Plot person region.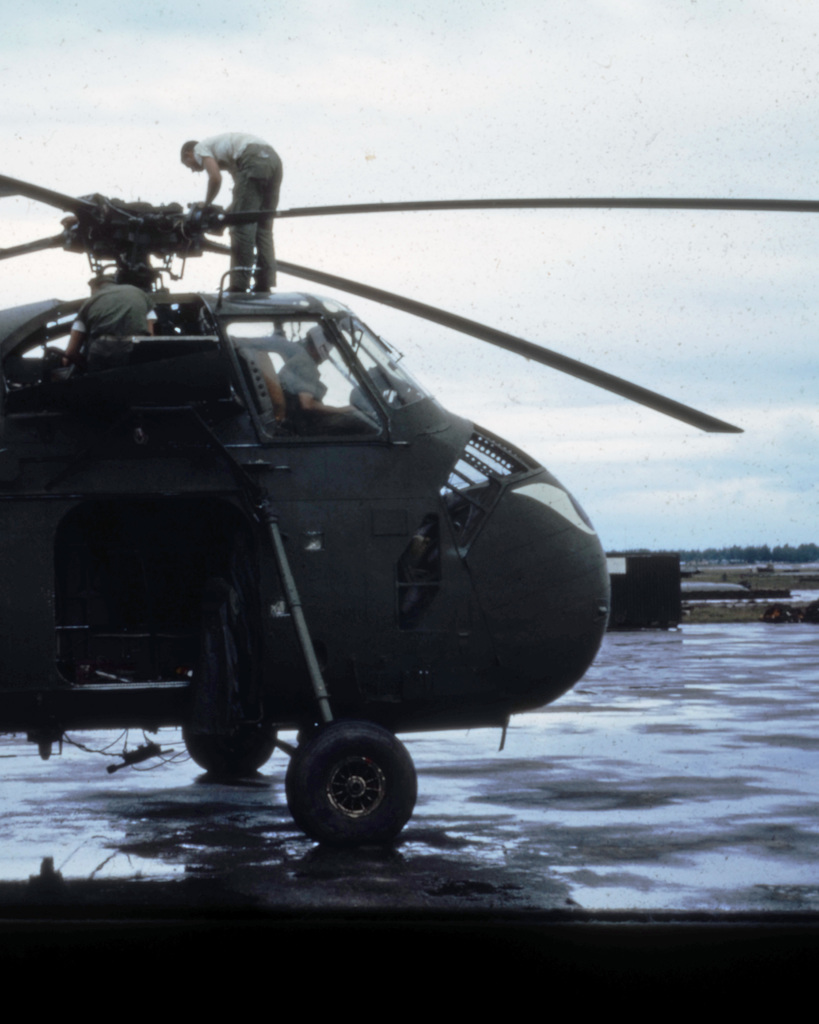
Plotted at select_region(169, 106, 301, 285).
